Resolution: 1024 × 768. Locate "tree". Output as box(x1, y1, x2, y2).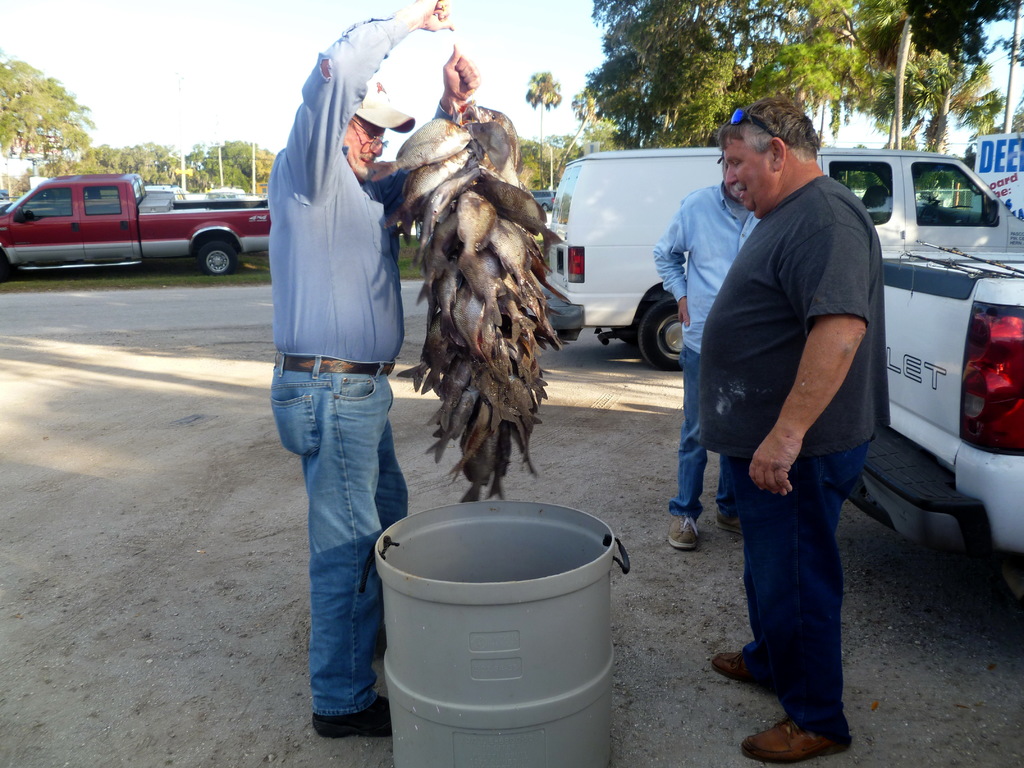
box(566, 133, 579, 159).
